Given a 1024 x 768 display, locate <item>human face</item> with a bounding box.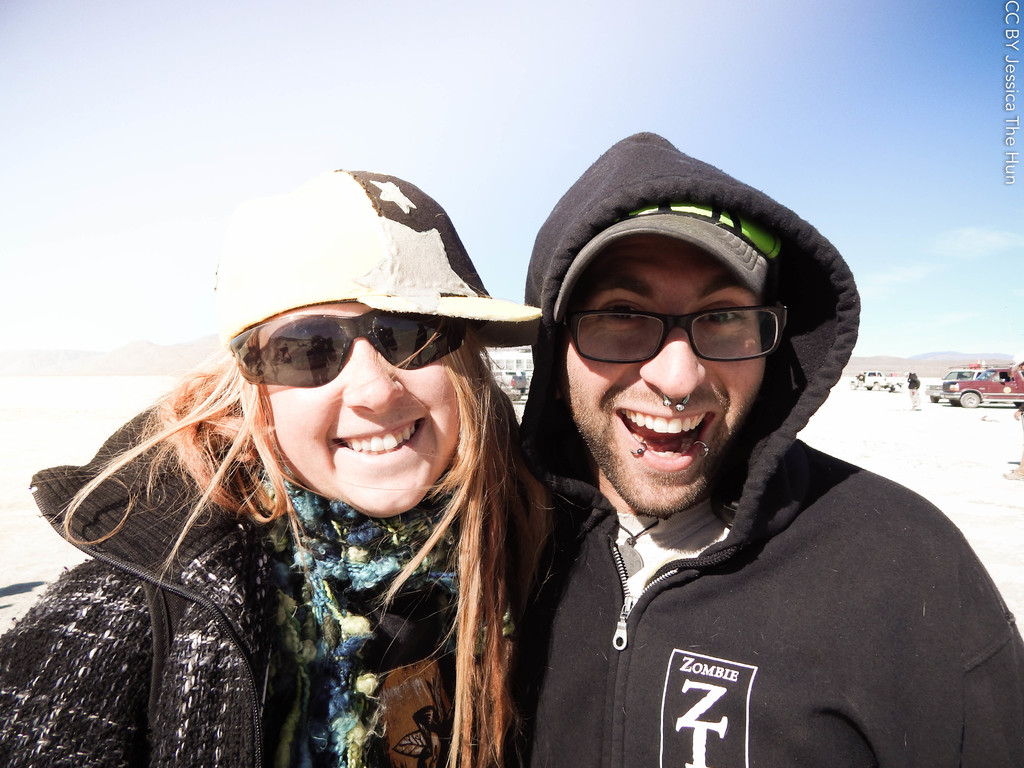
Located: bbox(560, 235, 765, 515).
